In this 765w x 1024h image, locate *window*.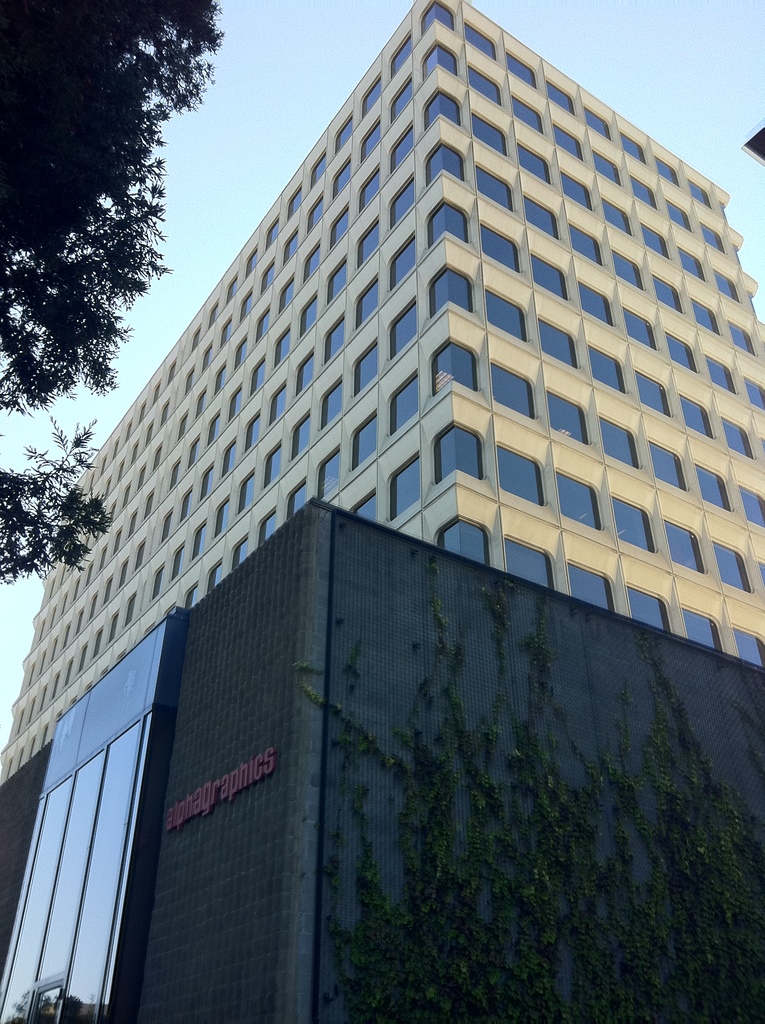
Bounding box: (112, 528, 118, 551).
